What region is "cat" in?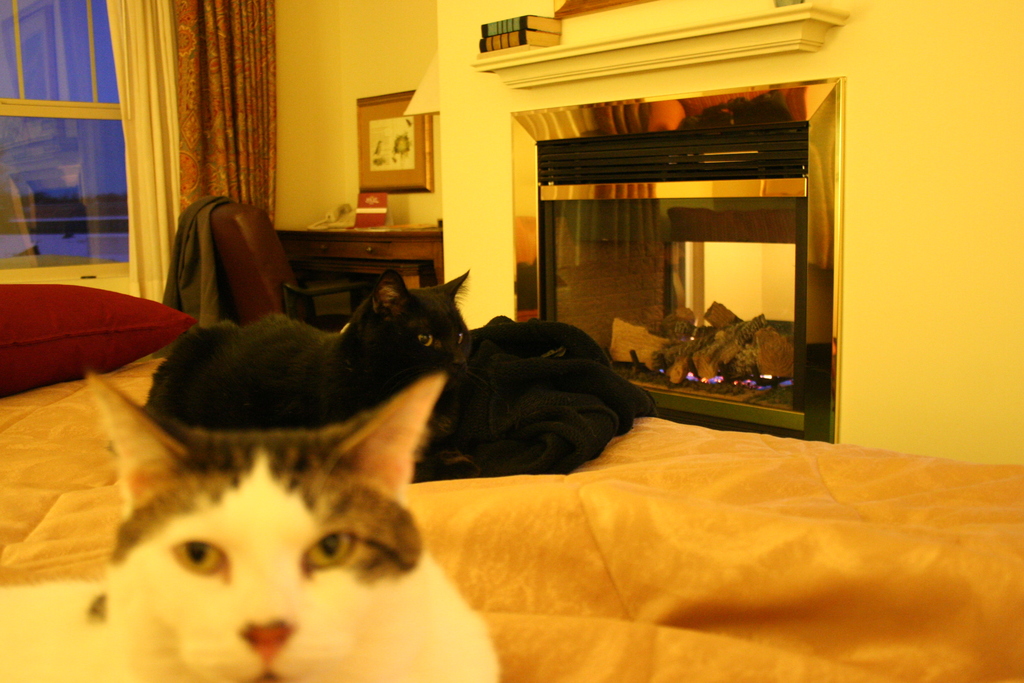
0, 372, 501, 682.
